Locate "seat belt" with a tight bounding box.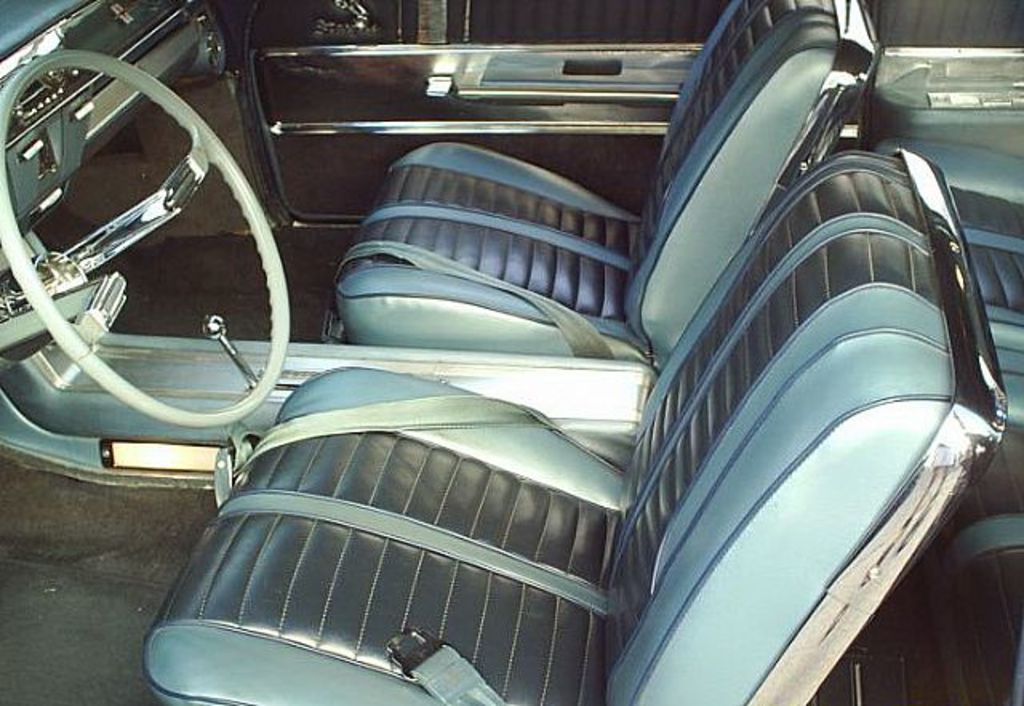
detection(384, 624, 509, 704).
